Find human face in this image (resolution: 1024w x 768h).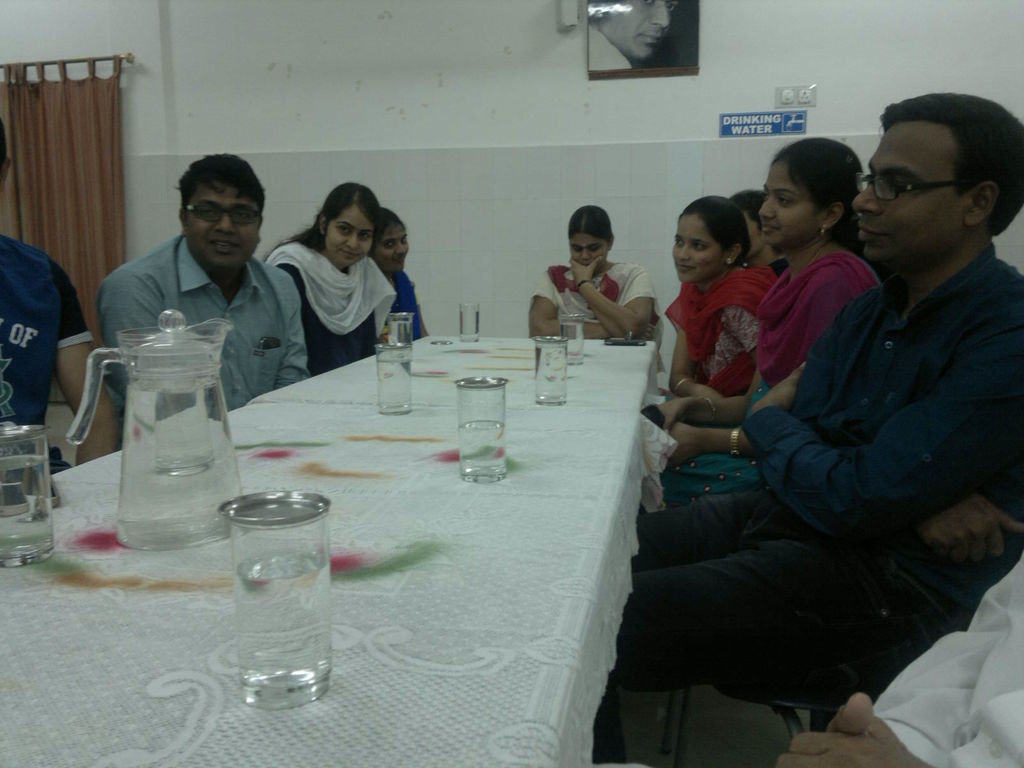
{"x1": 186, "y1": 182, "x2": 264, "y2": 271}.
